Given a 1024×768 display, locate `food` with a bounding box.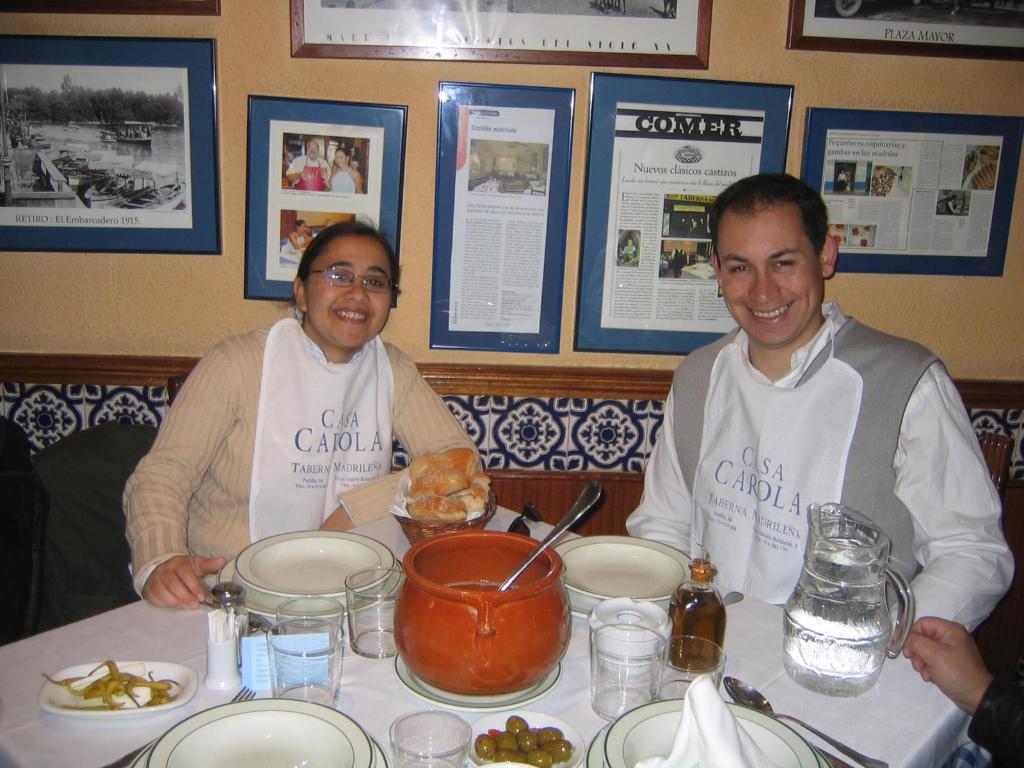
Located: 964 149 979 179.
